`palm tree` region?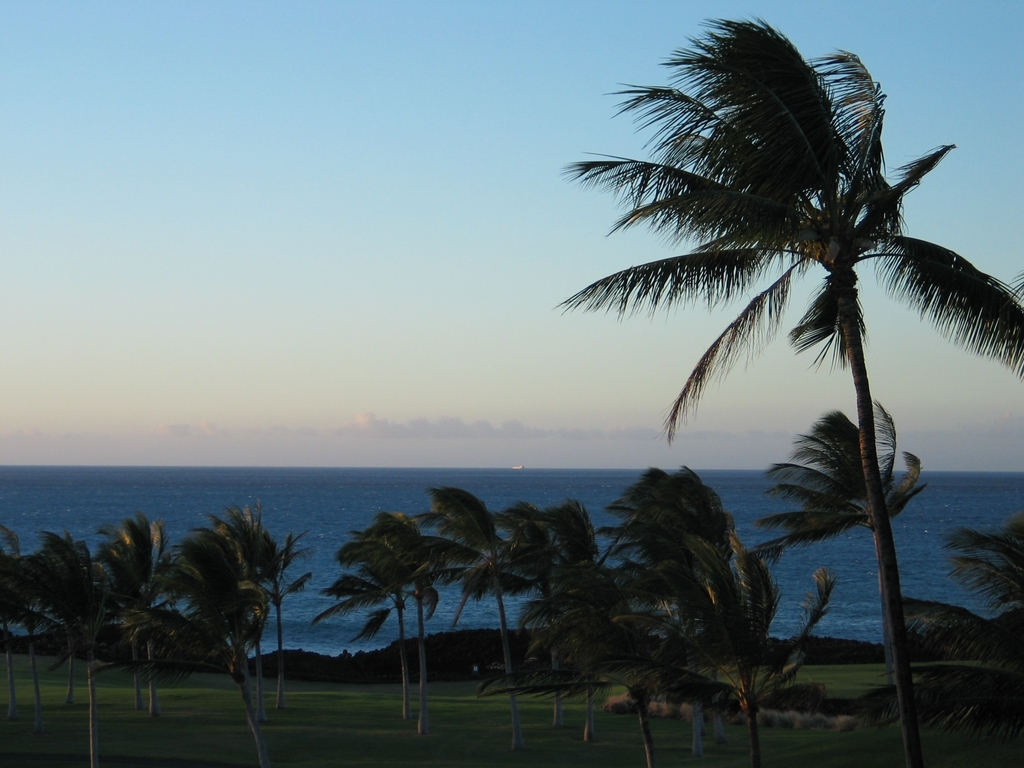
bbox=[552, 8, 1023, 767]
